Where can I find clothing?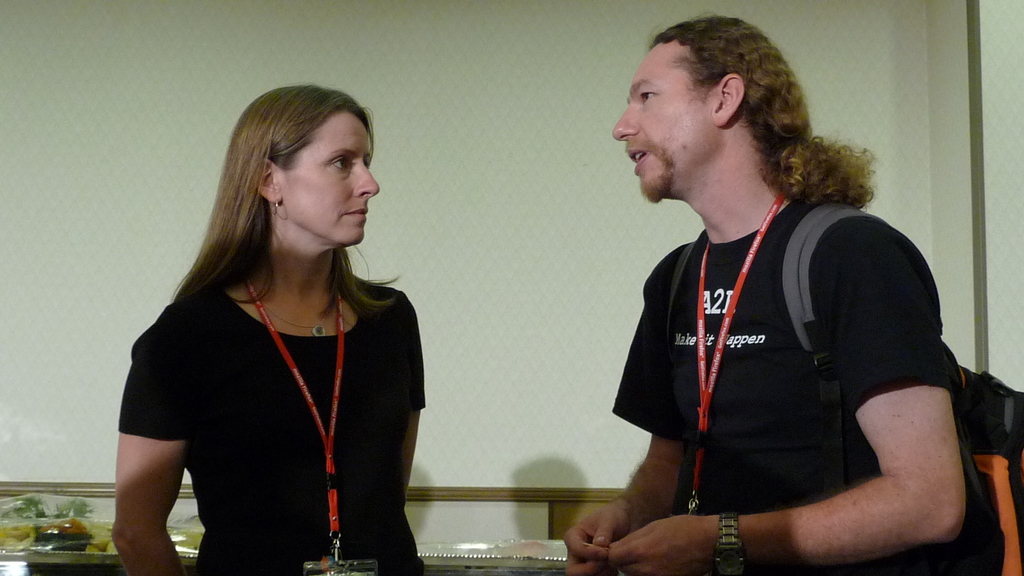
You can find it at [x1=122, y1=271, x2=428, y2=575].
